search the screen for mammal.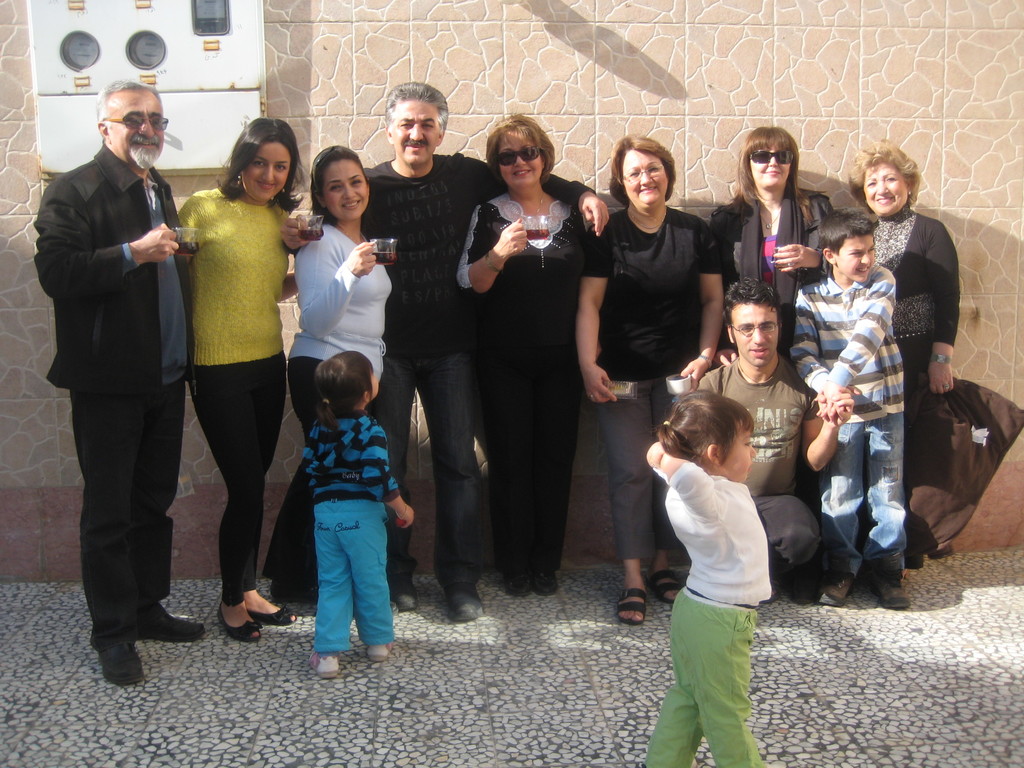
Found at (847, 134, 956, 569).
